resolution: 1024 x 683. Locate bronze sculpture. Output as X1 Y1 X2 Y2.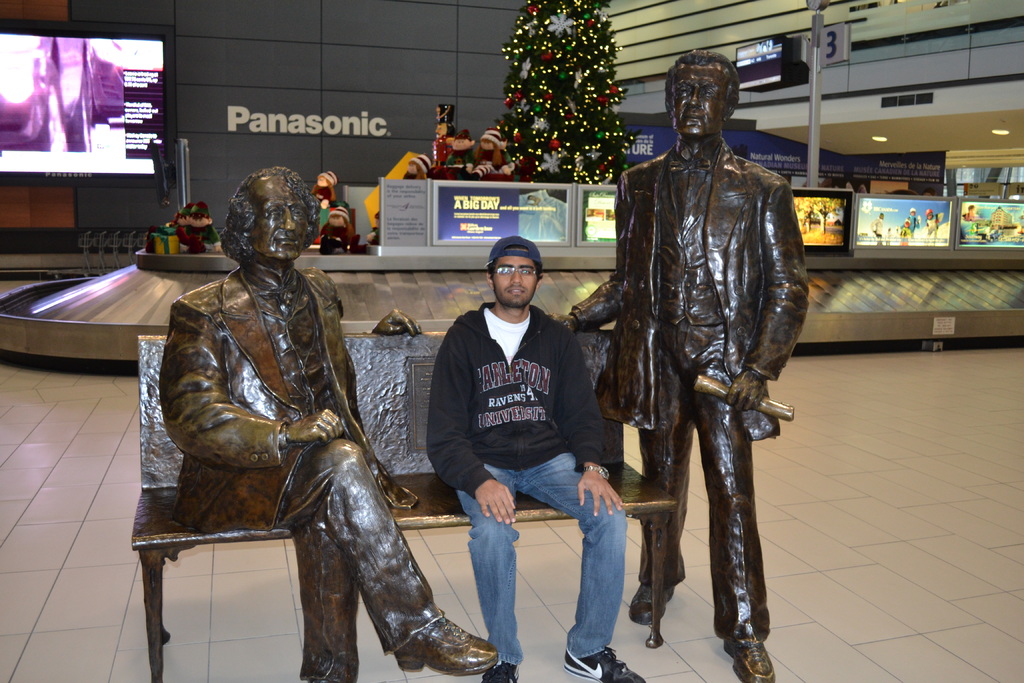
139 174 475 674.
